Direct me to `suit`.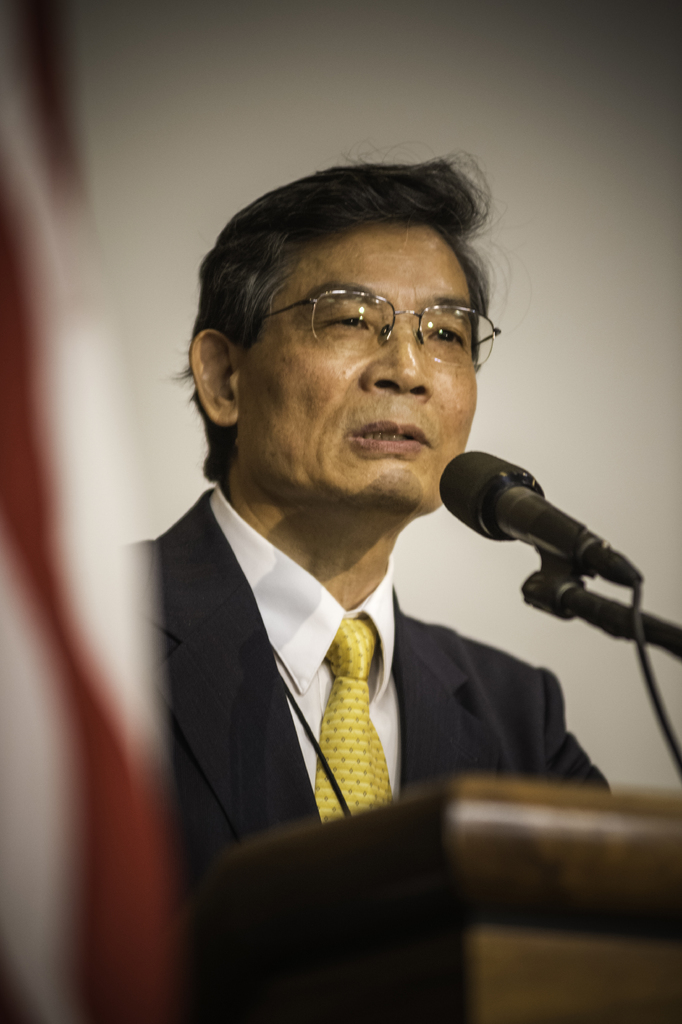
Direction: {"x1": 132, "y1": 492, "x2": 613, "y2": 884}.
